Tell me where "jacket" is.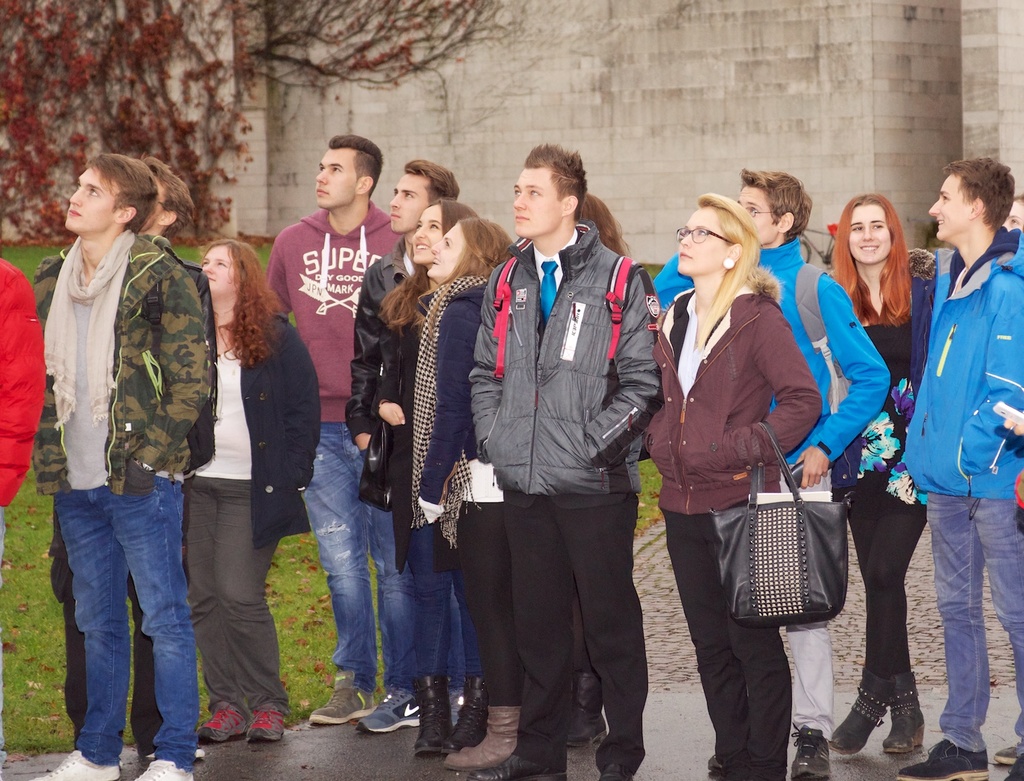
"jacket" is at {"x1": 482, "y1": 218, "x2": 665, "y2": 495}.
